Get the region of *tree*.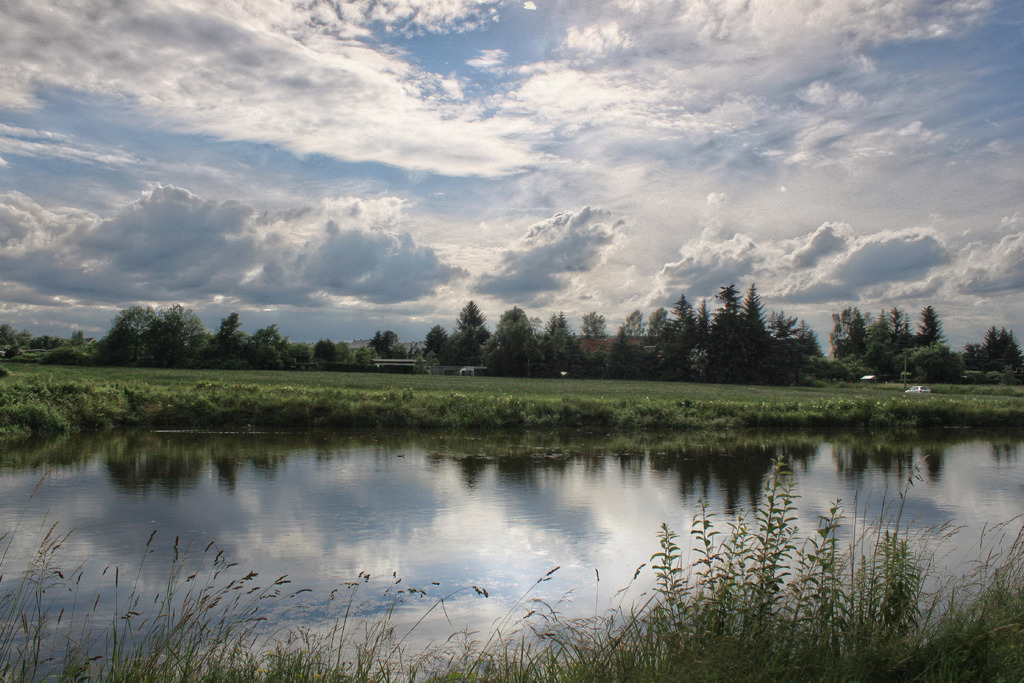
<box>922,309,943,340</box>.
